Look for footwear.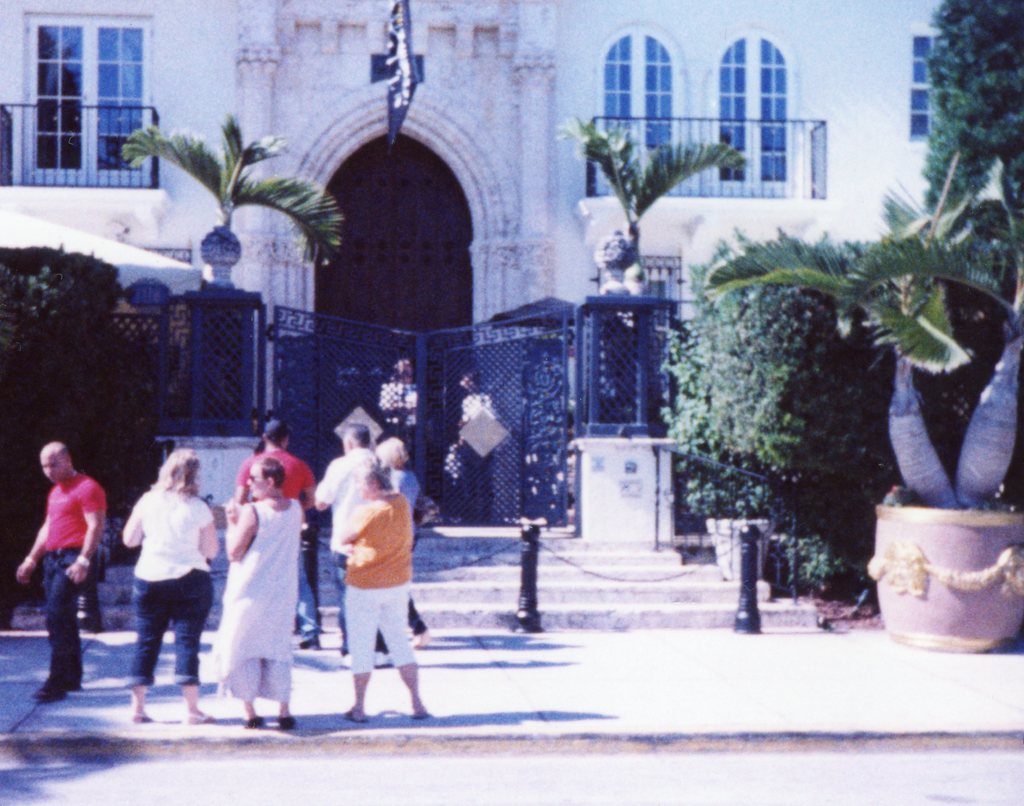
Found: bbox(280, 718, 299, 729).
